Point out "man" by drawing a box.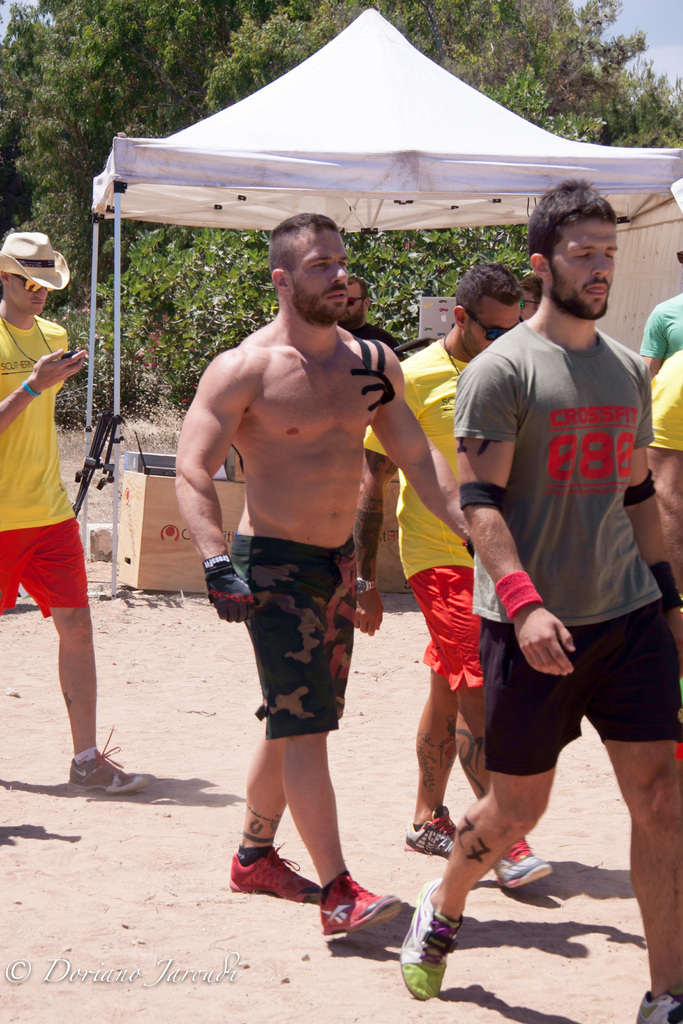
360,260,526,892.
